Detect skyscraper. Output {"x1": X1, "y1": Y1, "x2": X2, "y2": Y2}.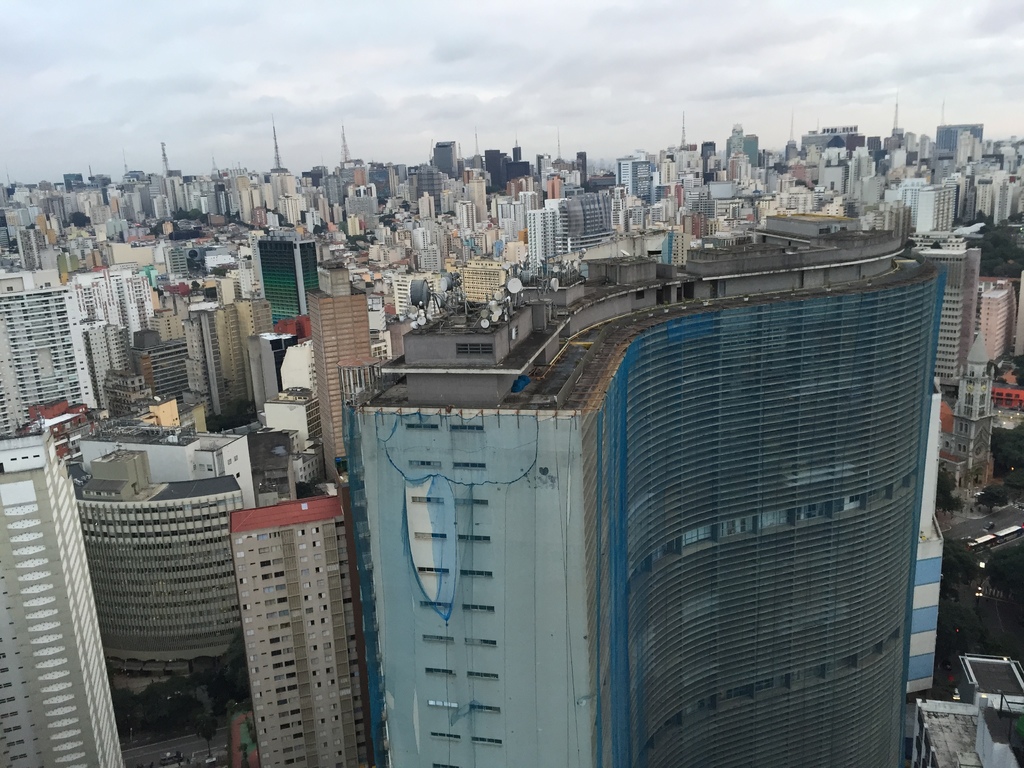
{"x1": 452, "y1": 203, "x2": 474, "y2": 232}.
